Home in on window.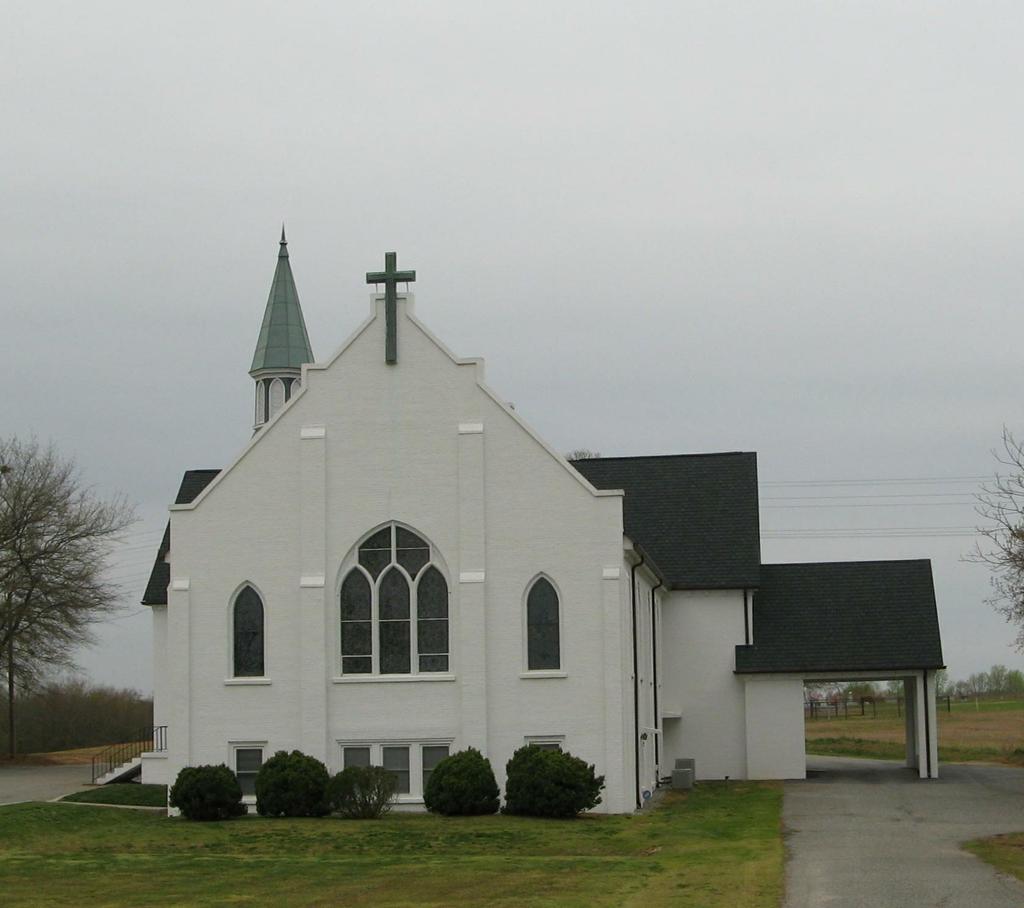
Homed in at {"left": 524, "top": 737, "right": 571, "bottom": 754}.
